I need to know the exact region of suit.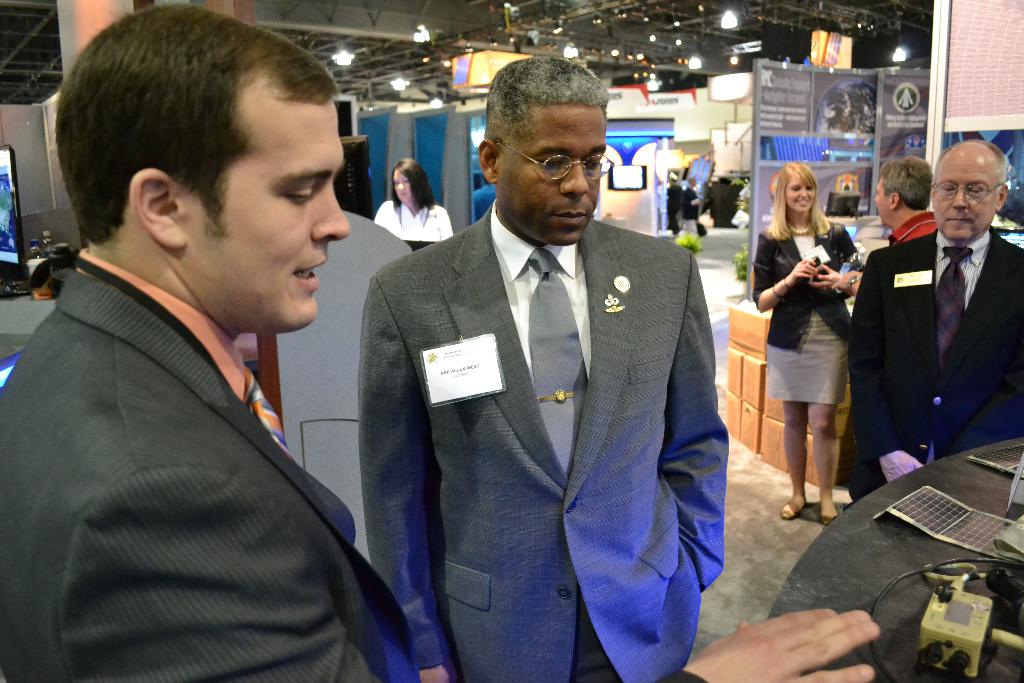
Region: (x1=749, y1=226, x2=863, y2=407).
